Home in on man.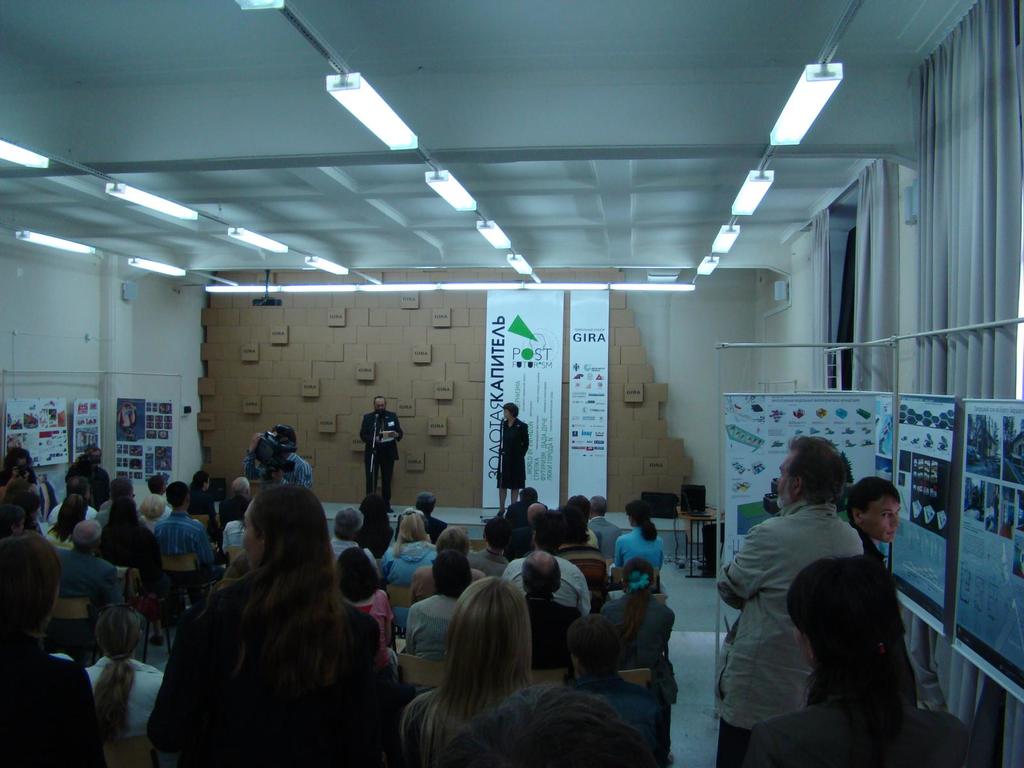
Homed in at x1=59 y1=513 x2=117 y2=621.
